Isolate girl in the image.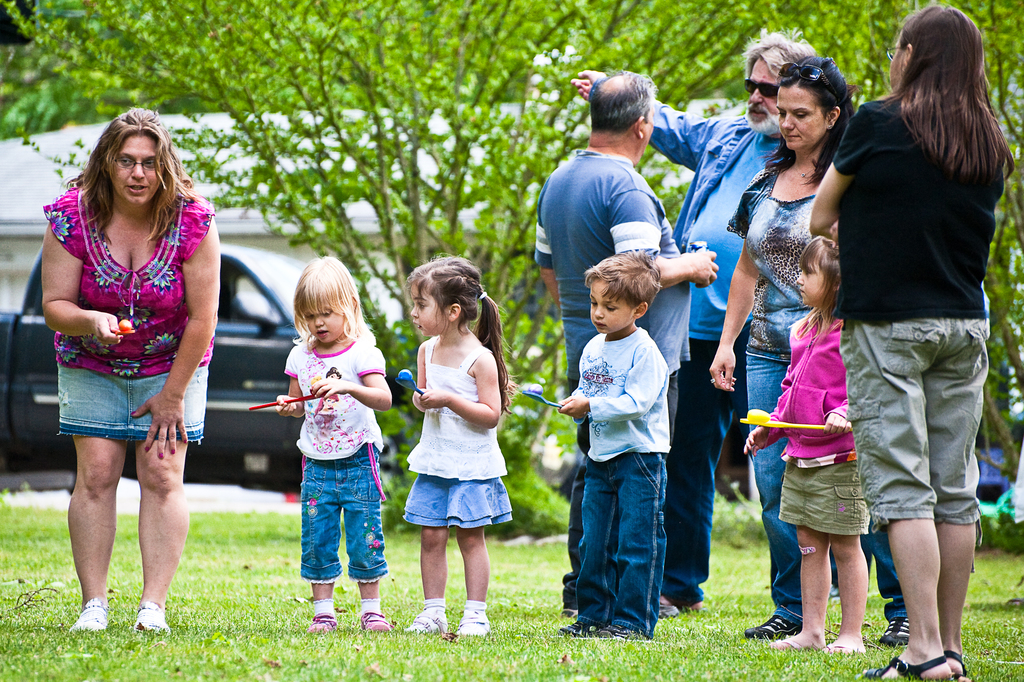
Isolated region: 812, 3, 1014, 679.
